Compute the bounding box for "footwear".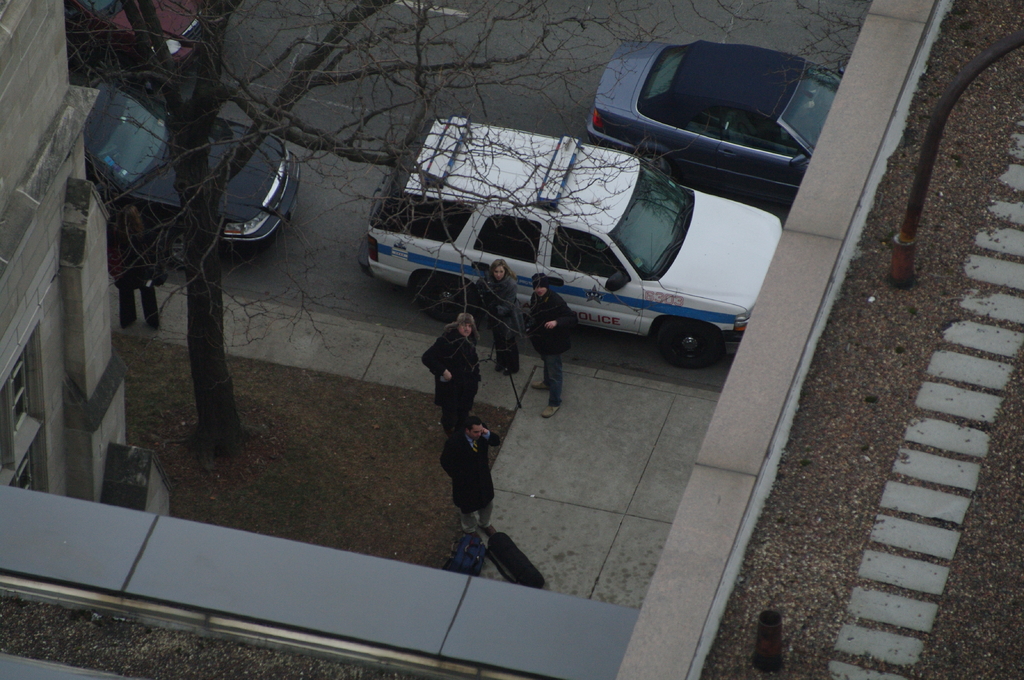
bbox=(466, 532, 482, 543).
